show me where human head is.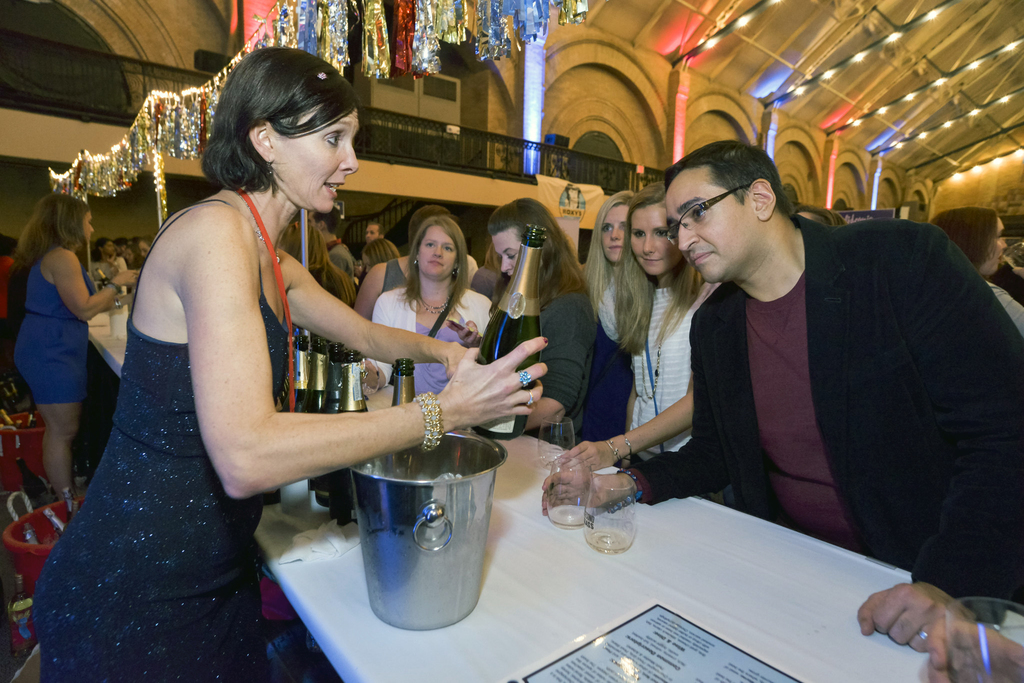
human head is at 220, 47, 361, 214.
